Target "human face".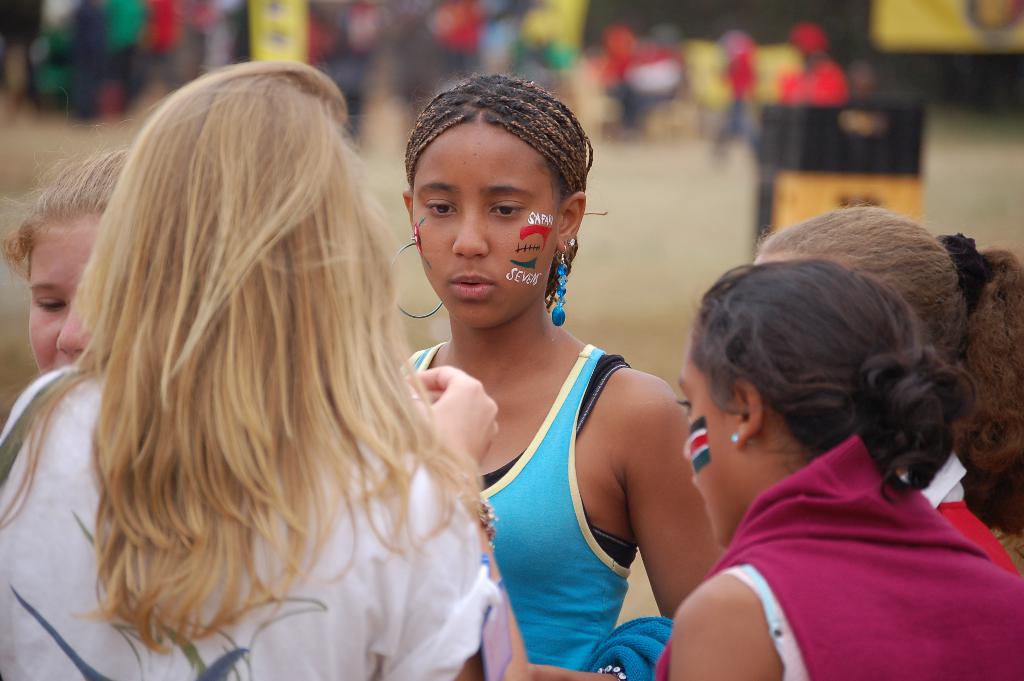
Target region: detection(682, 347, 736, 545).
